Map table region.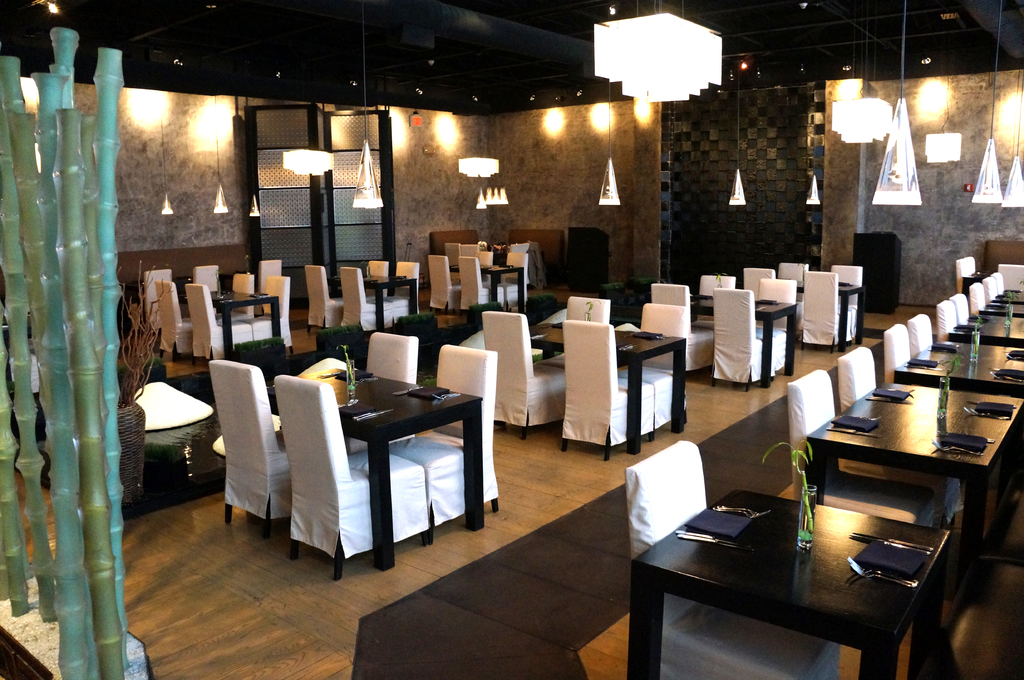
Mapped to Rect(690, 297, 797, 388).
